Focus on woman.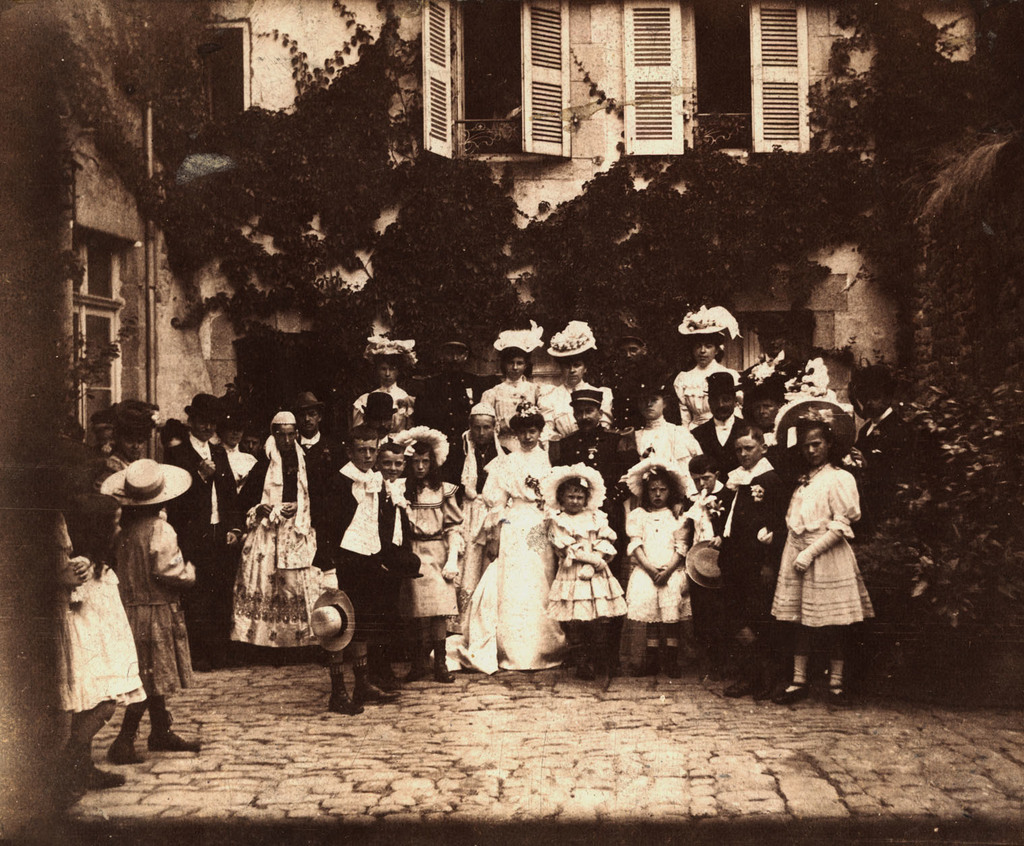
Focused at [left=537, top=321, right=606, bottom=442].
